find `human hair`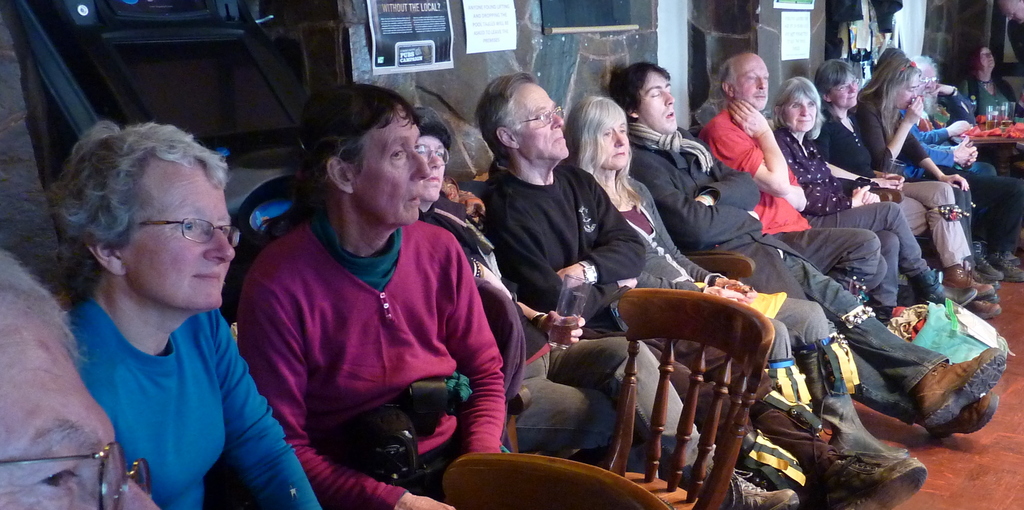
detection(813, 59, 856, 114)
